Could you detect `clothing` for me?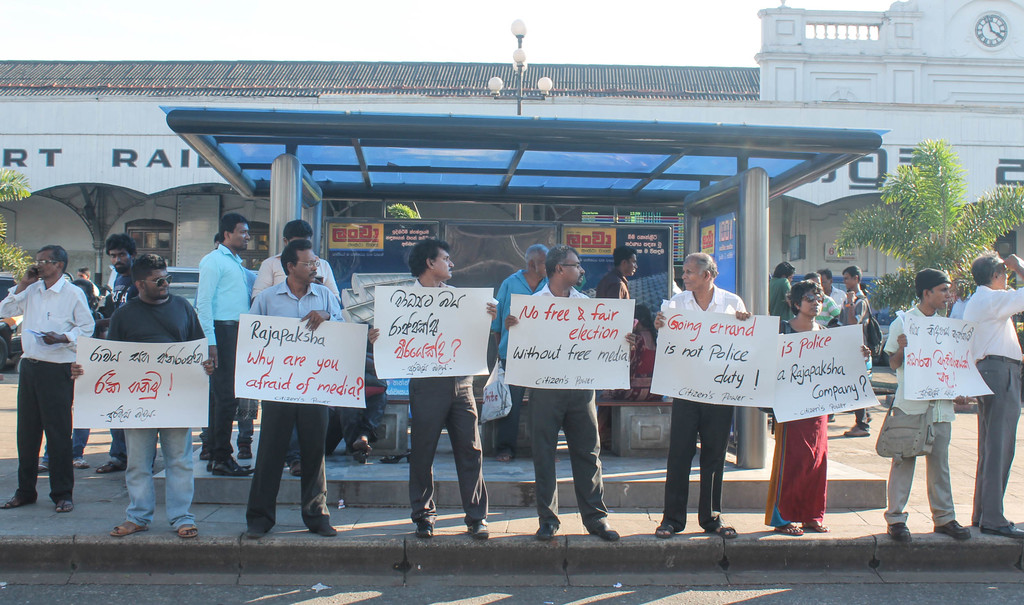
Detection result: rect(488, 264, 550, 449).
